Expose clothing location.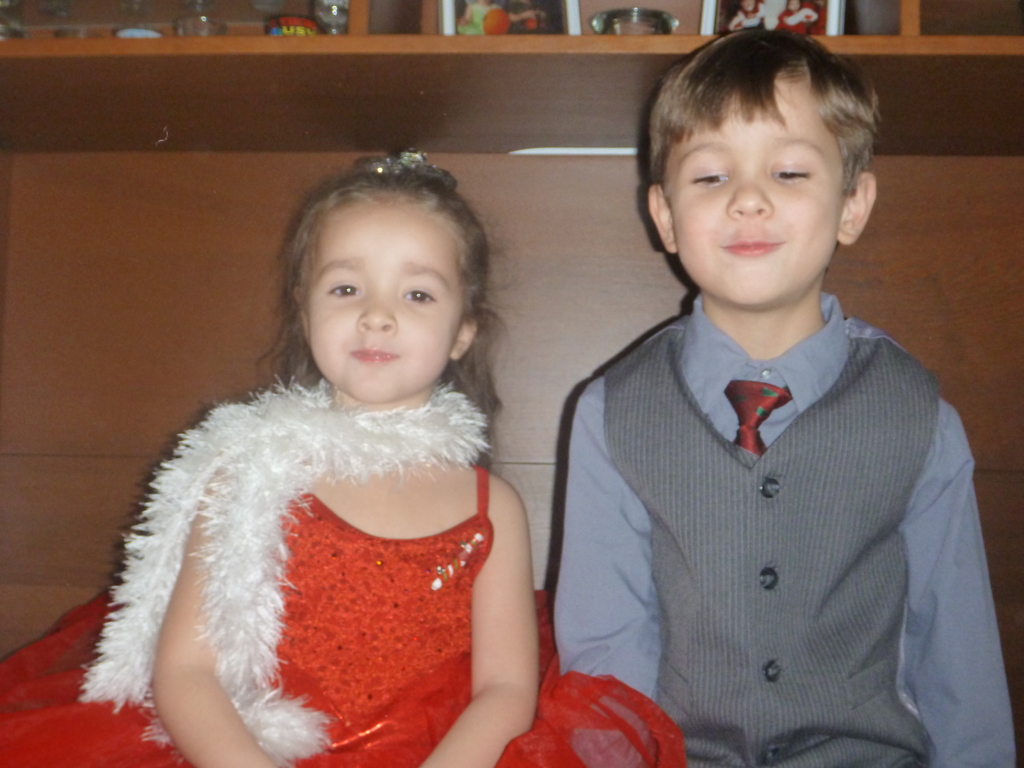
Exposed at 0, 390, 686, 767.
